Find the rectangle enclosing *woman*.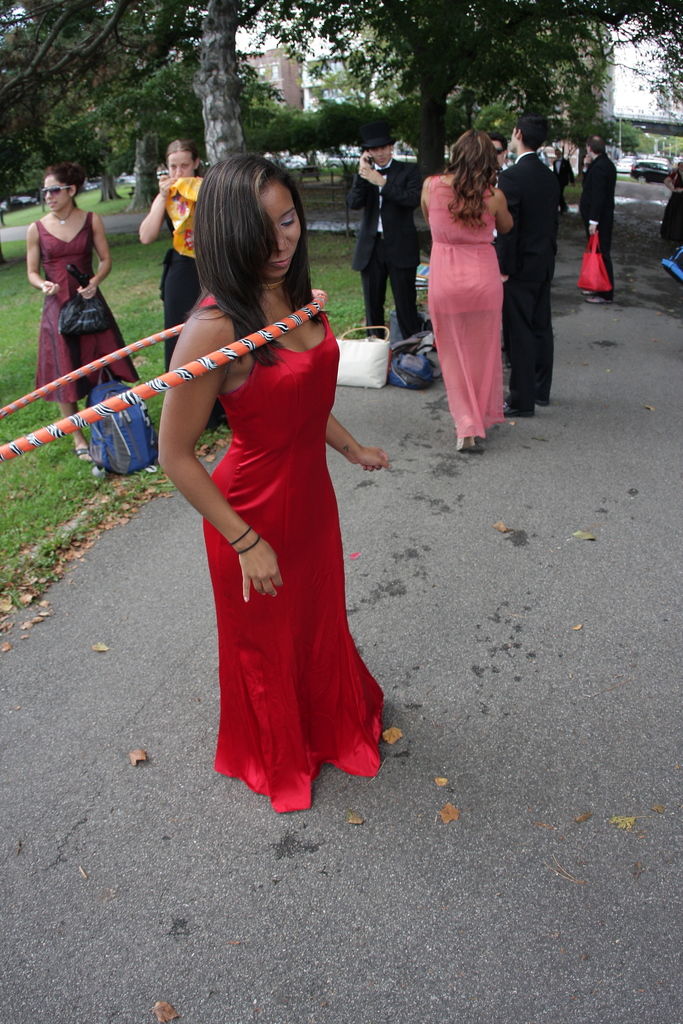
Rect(419, 129, 510, 454).
